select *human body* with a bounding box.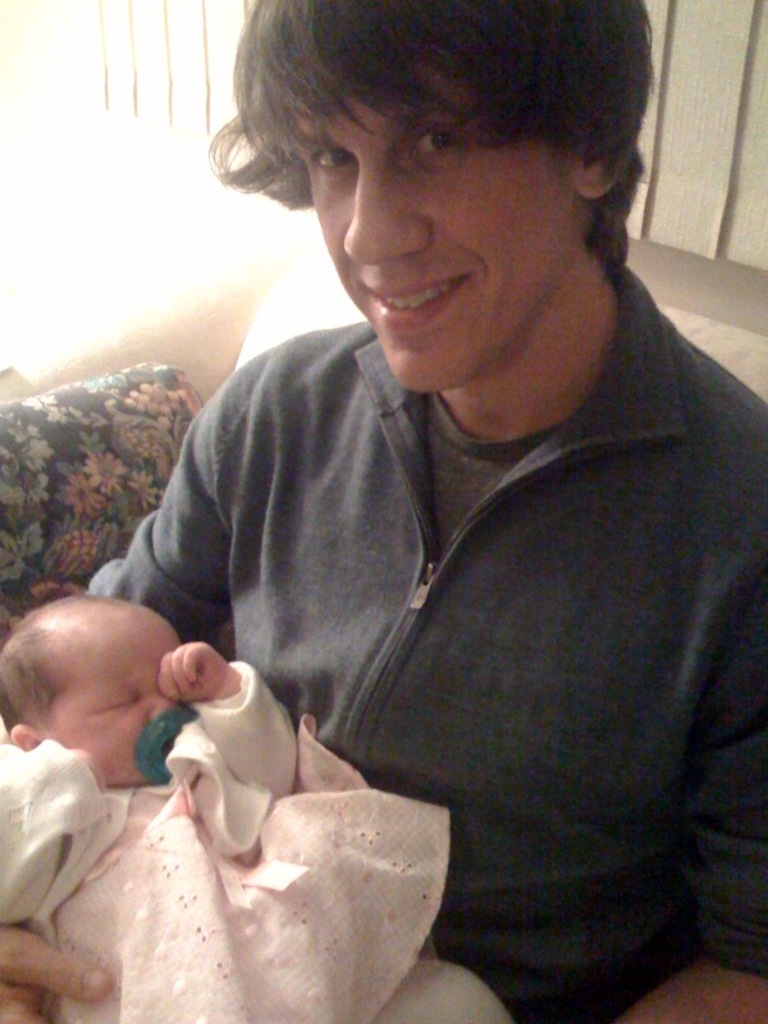
detection(15, 598, 444, 1021).
